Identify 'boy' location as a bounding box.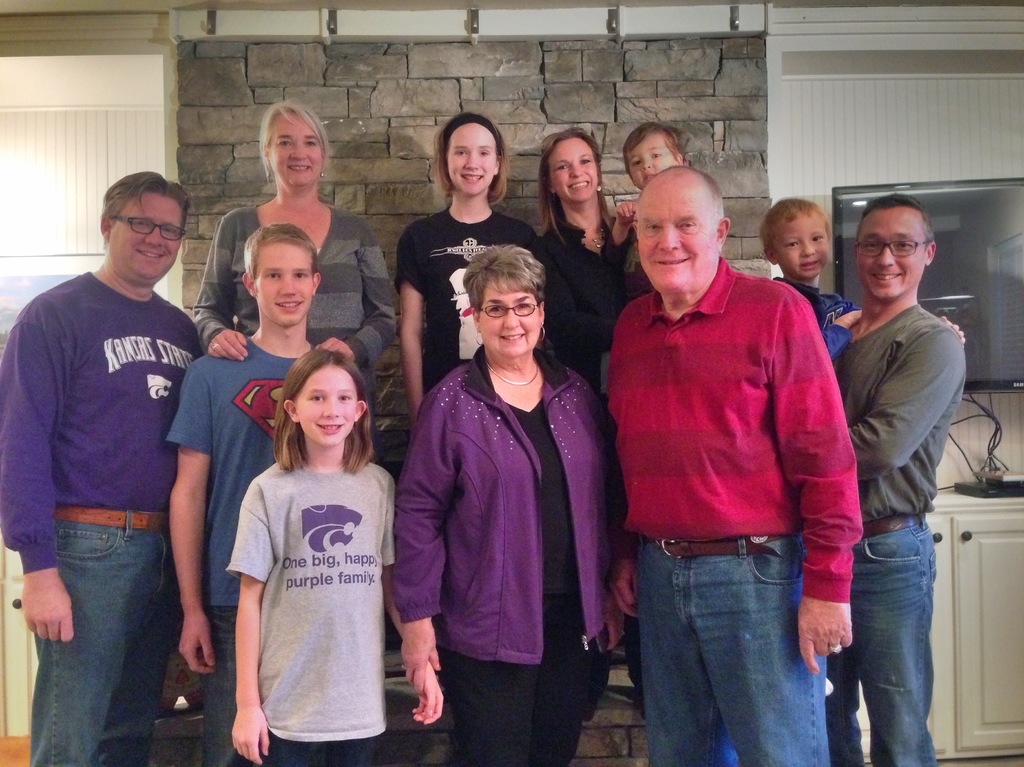
{"x1": 755, "y1": 195, "x2": 862, "y2": 362}.
